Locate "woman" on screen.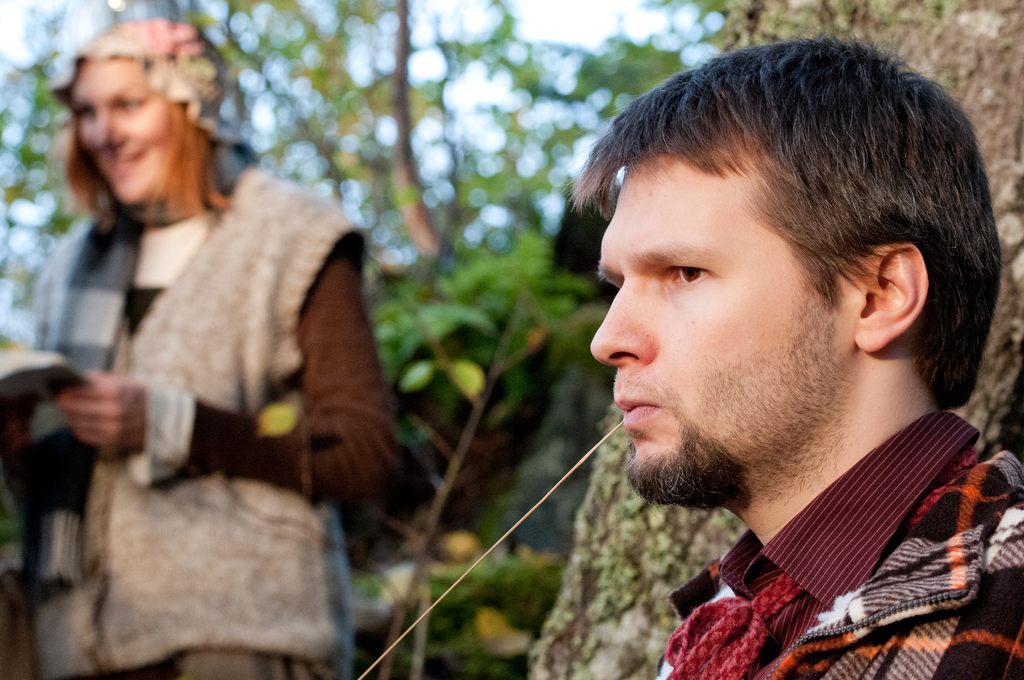
On screen at x1=3 y1=75 x2=414 y2=649.
